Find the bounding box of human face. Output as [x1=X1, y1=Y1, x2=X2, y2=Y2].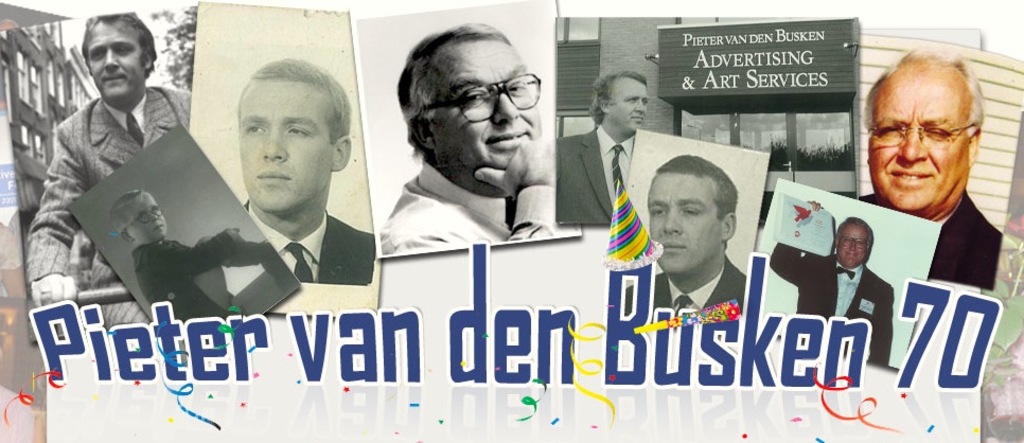
[x1=234, y1=81, x2=325, y2=216].
